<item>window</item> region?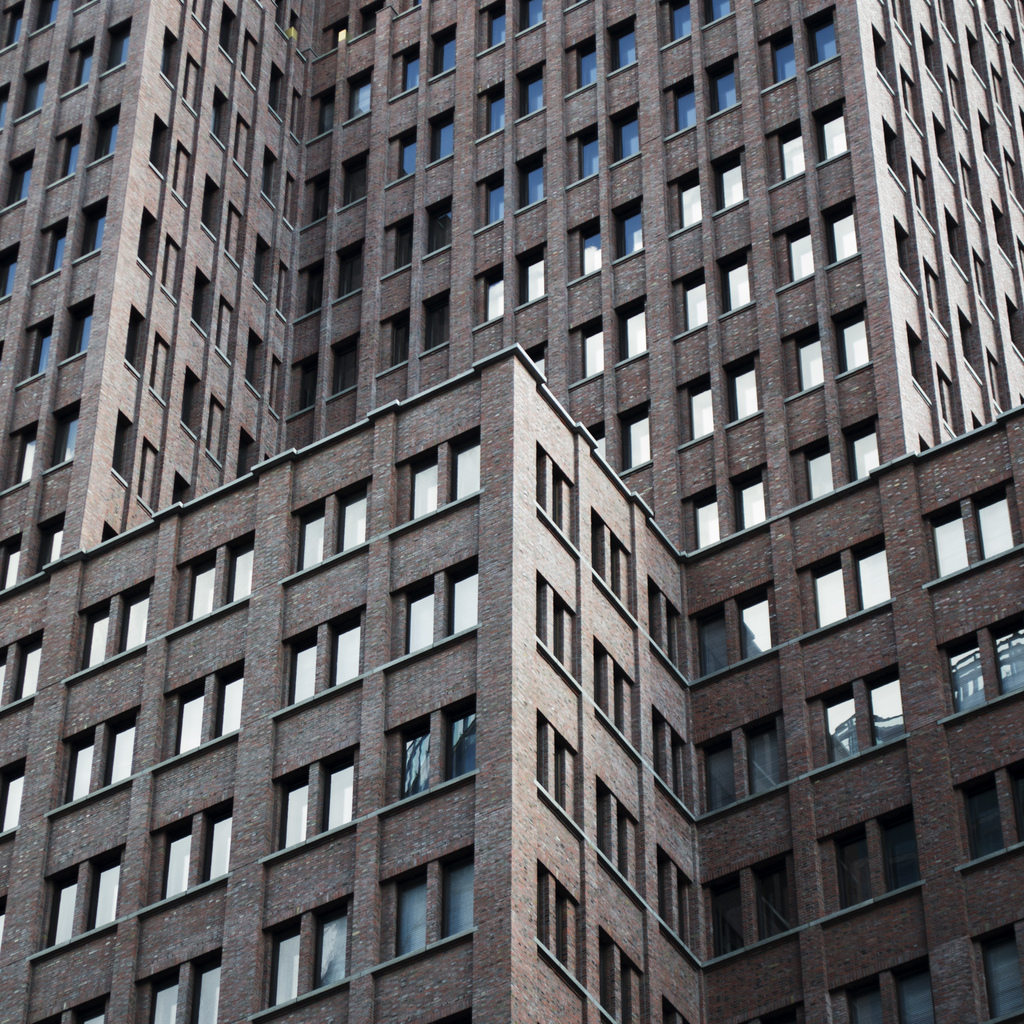
pyautogui.locateOnScreen(825, 803, 929, 911)
